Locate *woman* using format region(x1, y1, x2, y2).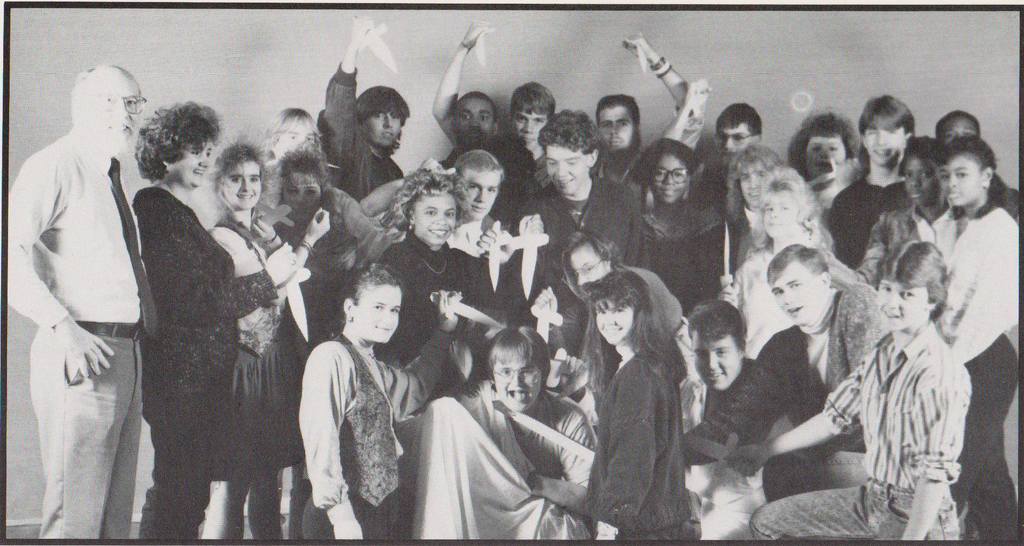
region(851, 134, 945, 289).
